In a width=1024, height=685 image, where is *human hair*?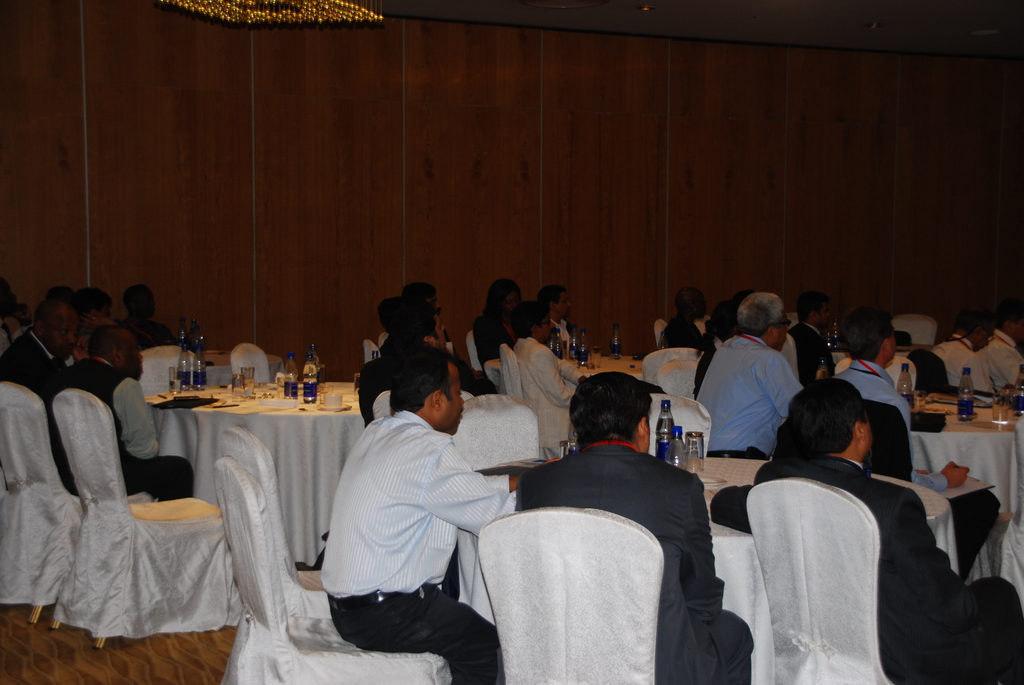
box(785, 375, 870, 456).
